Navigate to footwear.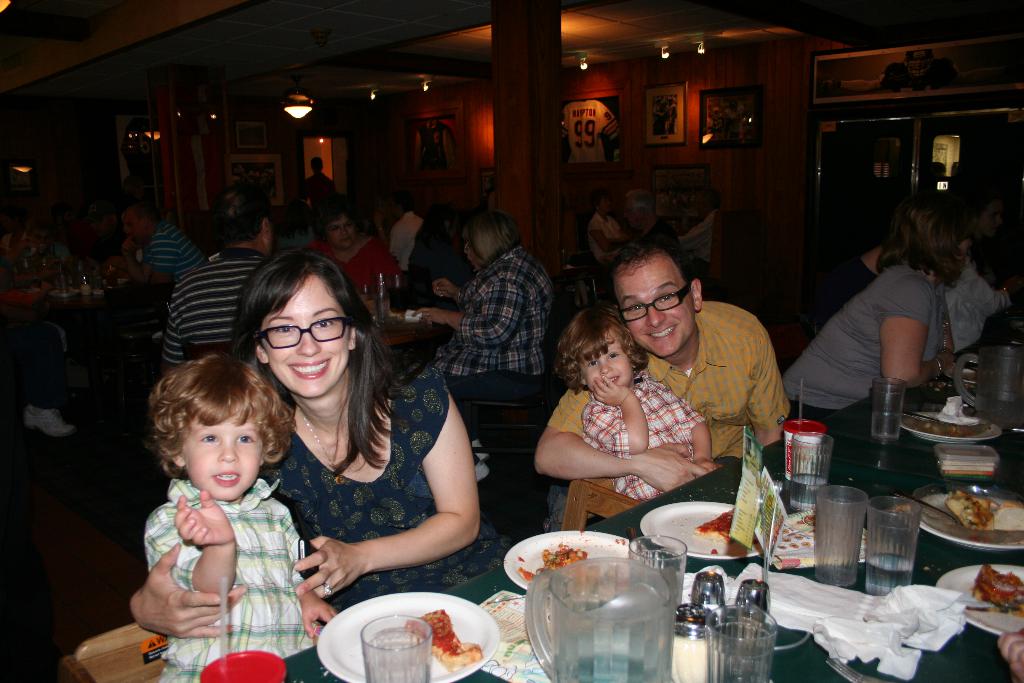
Navigation target: (474, 459, 493, 484).
